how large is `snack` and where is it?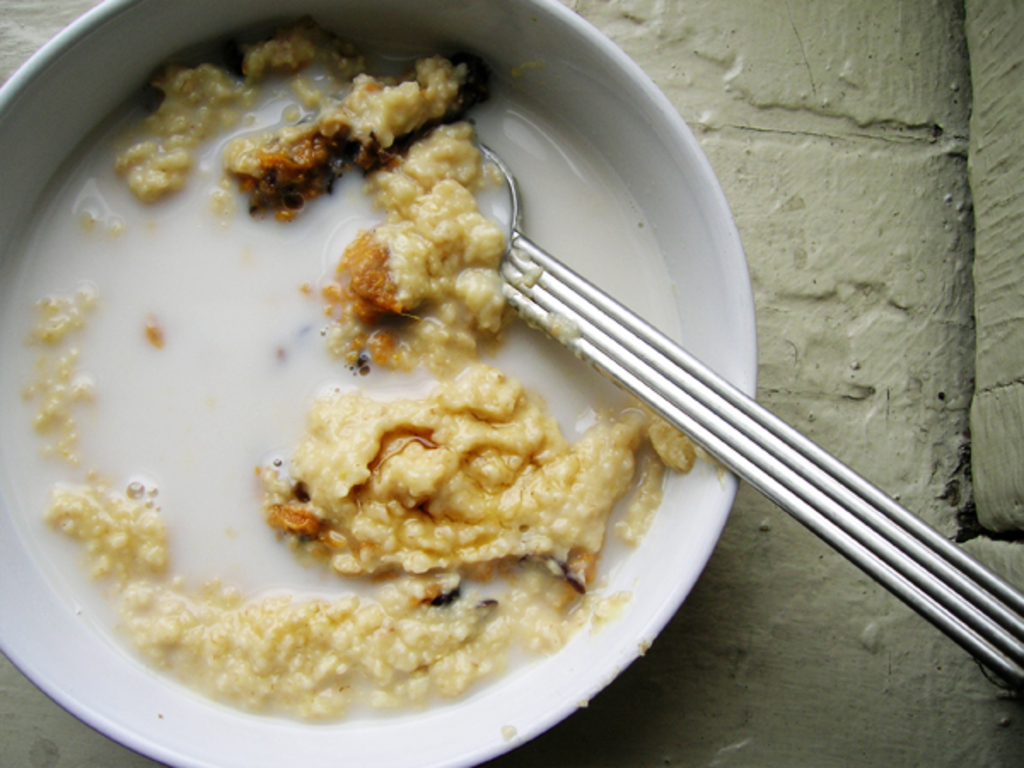
Bounding box: 0,15,700,766.
